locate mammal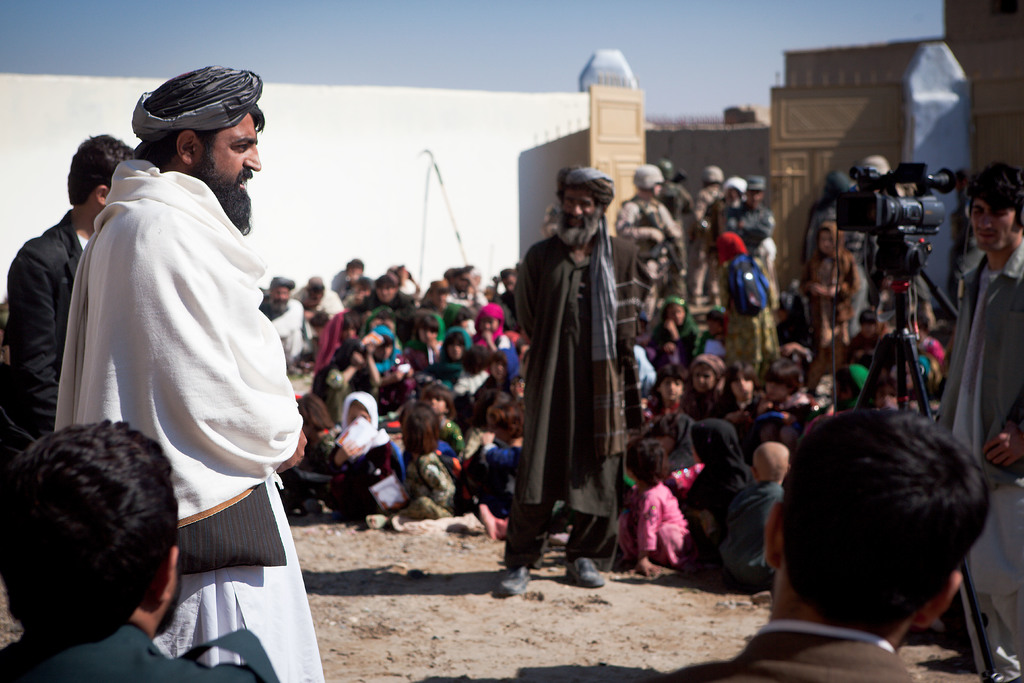
<bbox>750, 395, 1004, 682</bbox>
